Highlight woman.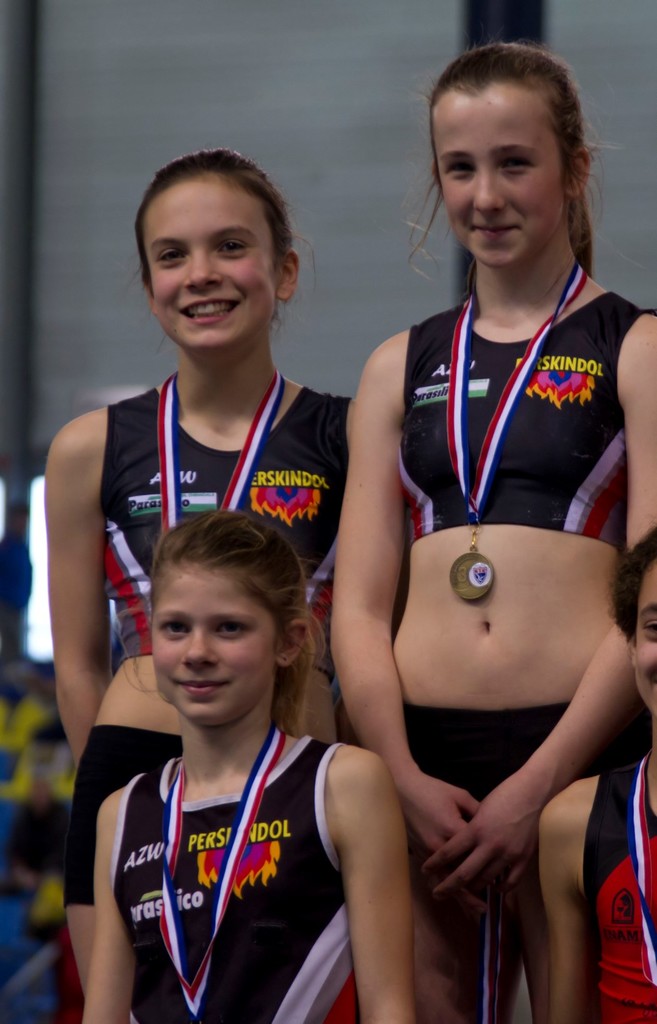
Highlighted region: BBox(283, 96, 626, 1023).
